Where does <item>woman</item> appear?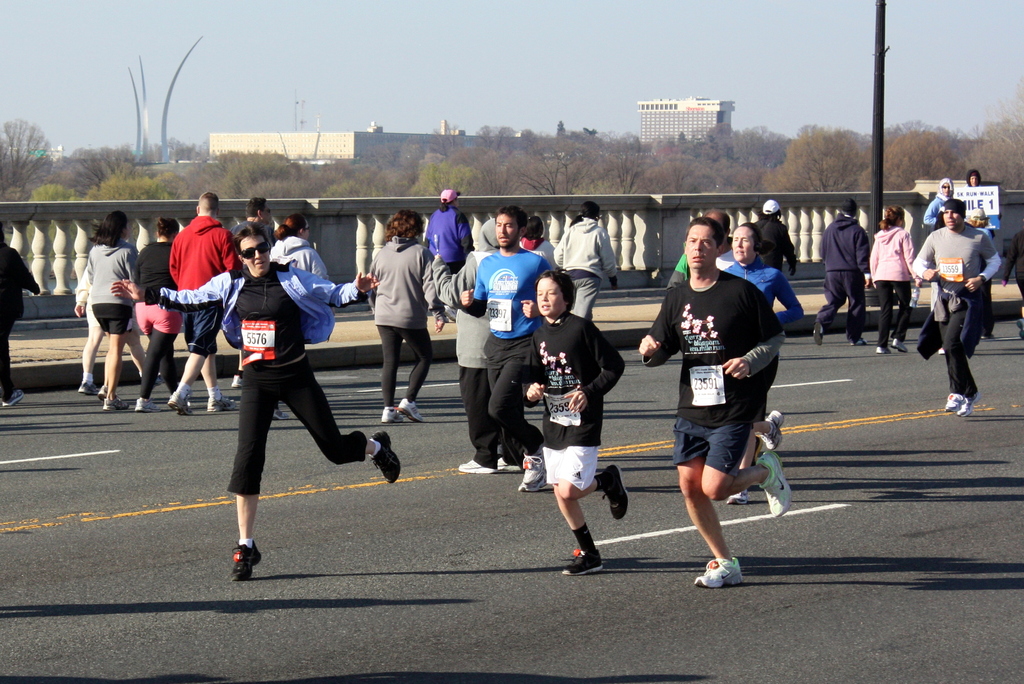
Appears at [58, 202, 140, 416].
